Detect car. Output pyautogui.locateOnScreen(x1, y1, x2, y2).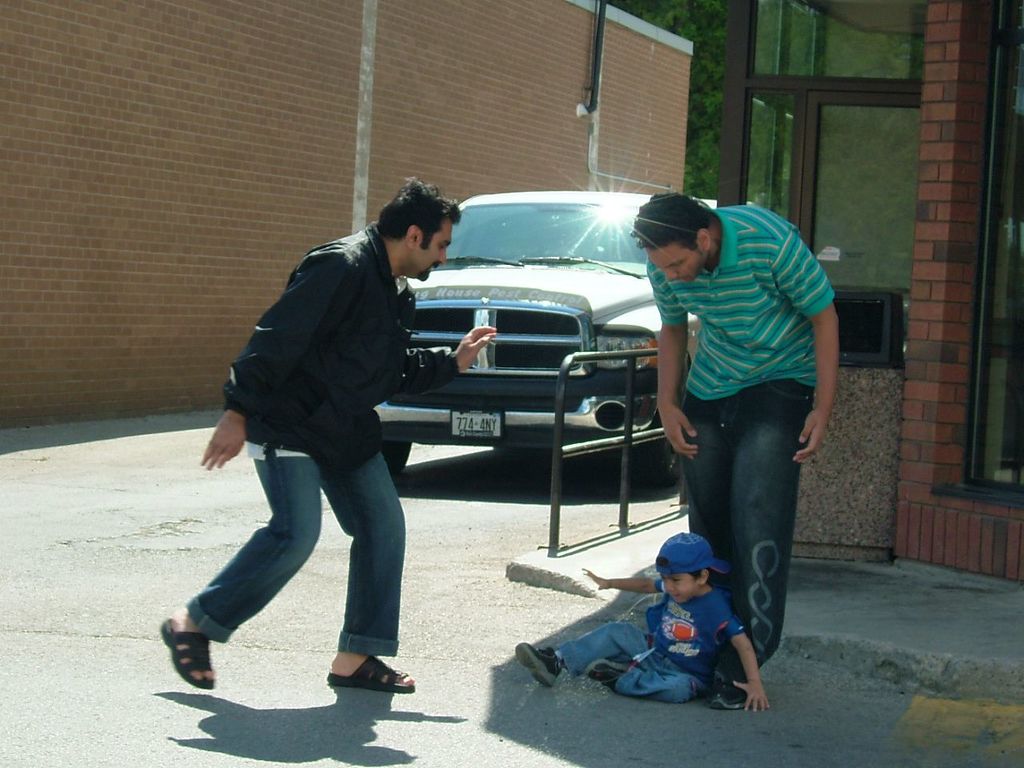
pyautogui.locateOnScreen(372, 190, 752, 490).
